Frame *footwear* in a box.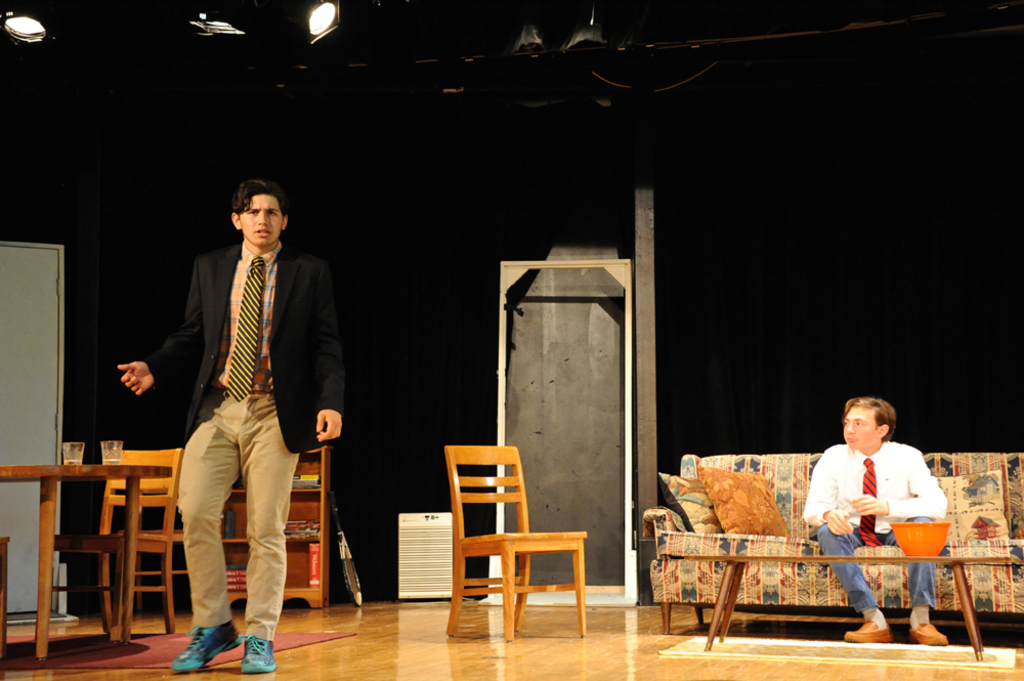
<box>843,619,891,645</box>.
